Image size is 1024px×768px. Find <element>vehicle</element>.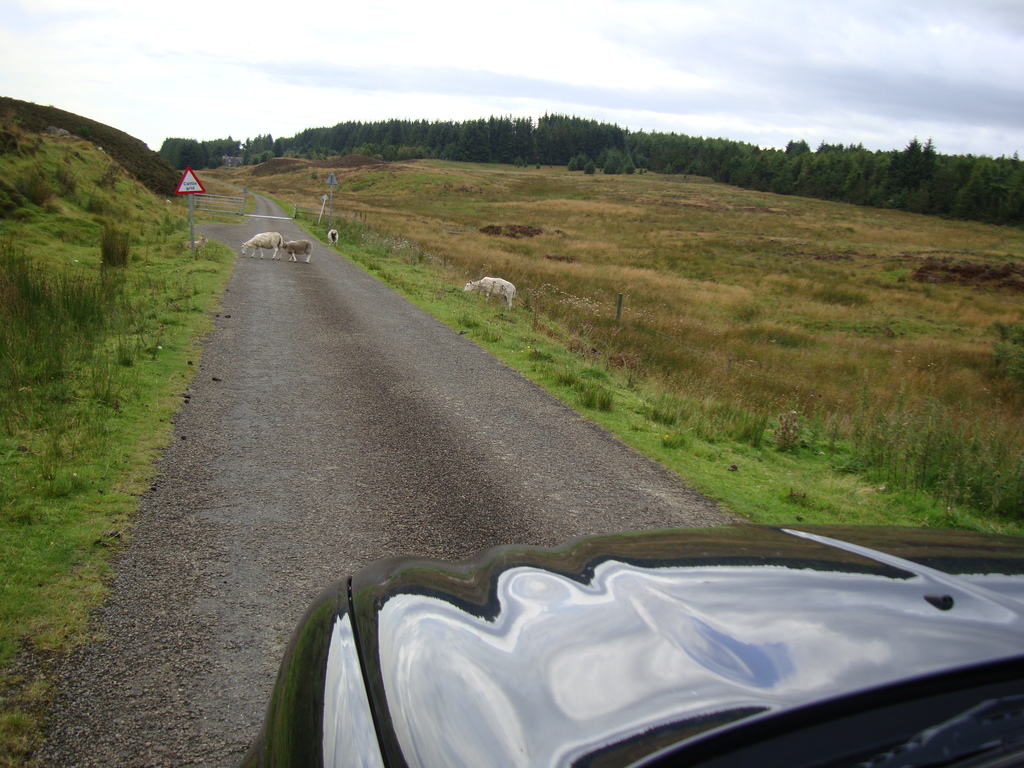
238,523,1023,767.
